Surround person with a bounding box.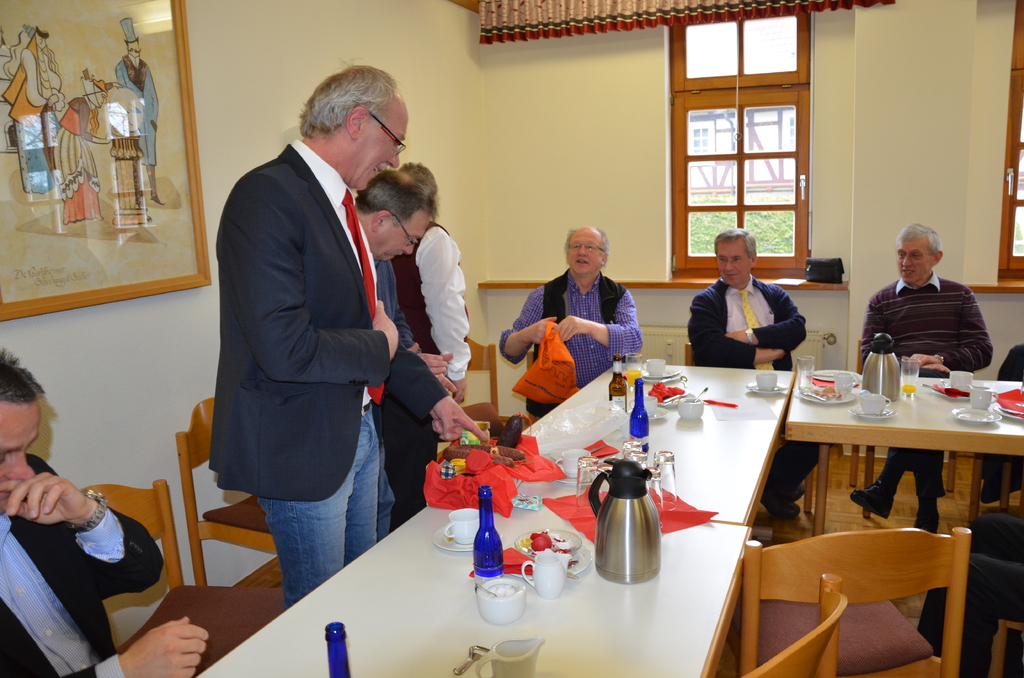
bbox(0, 341, 216, 677).
